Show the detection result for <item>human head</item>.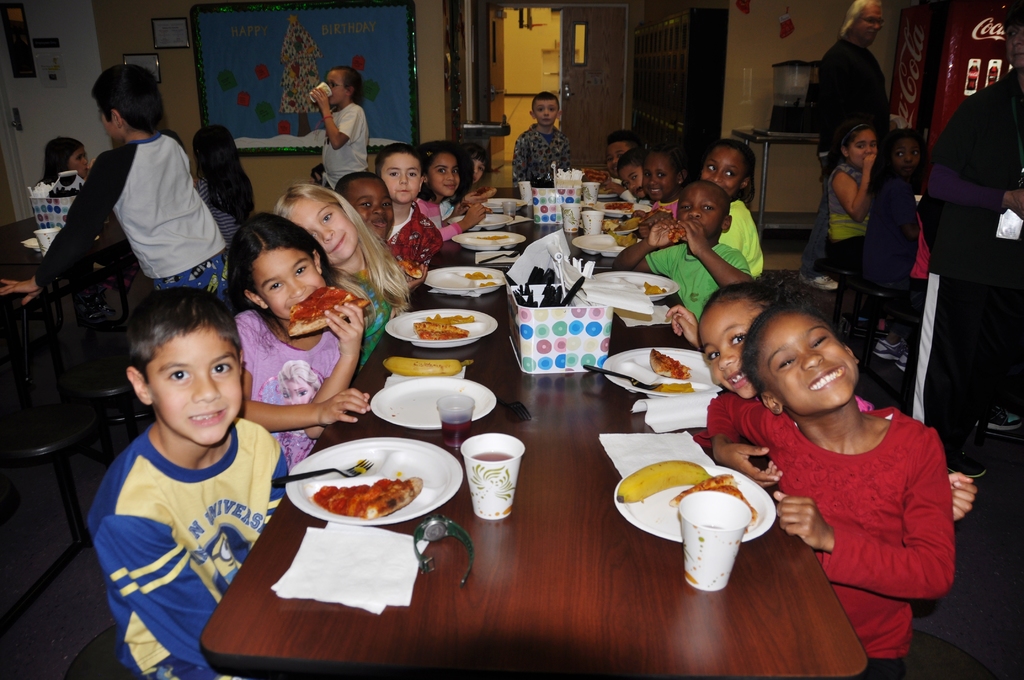
376 144 425 207.
